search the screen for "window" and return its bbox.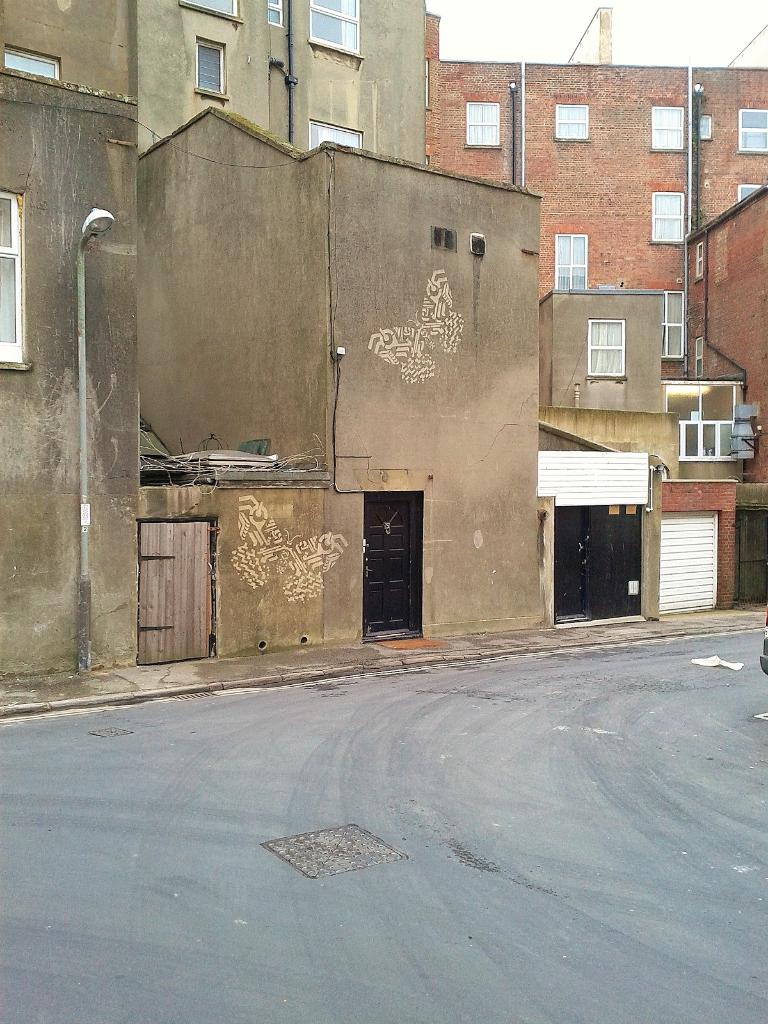
Found: BBox(694, 113, 715, 138).
